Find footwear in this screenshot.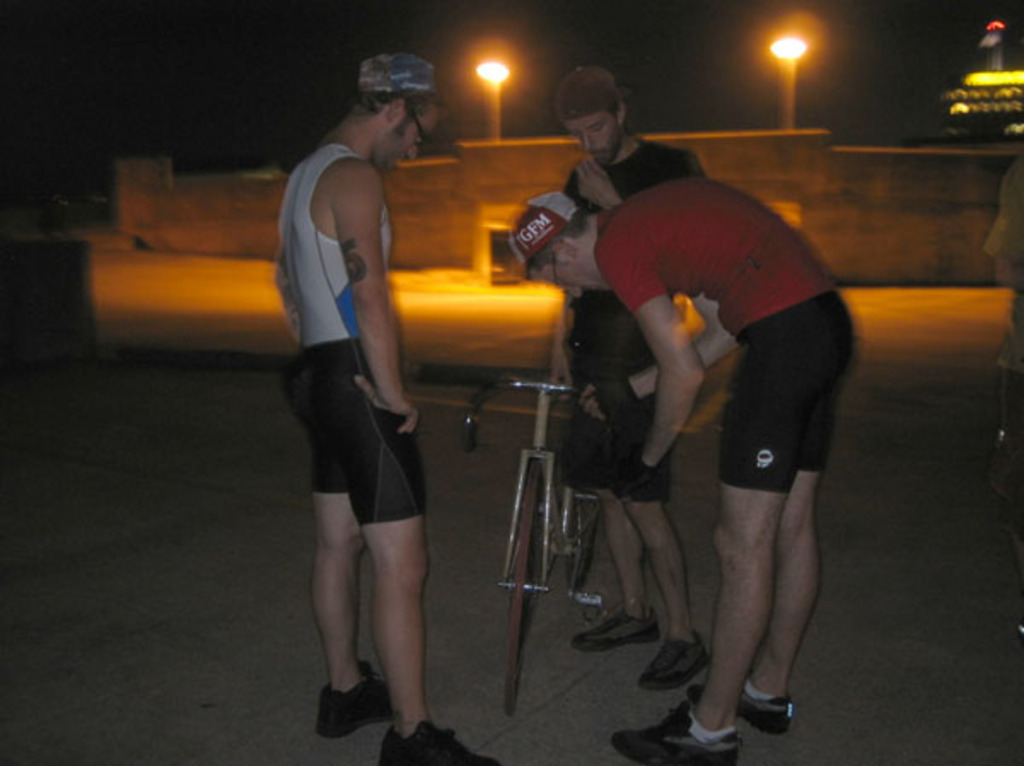
The bounding box for footwear is <region>374, 718, 500, 764</region>.
